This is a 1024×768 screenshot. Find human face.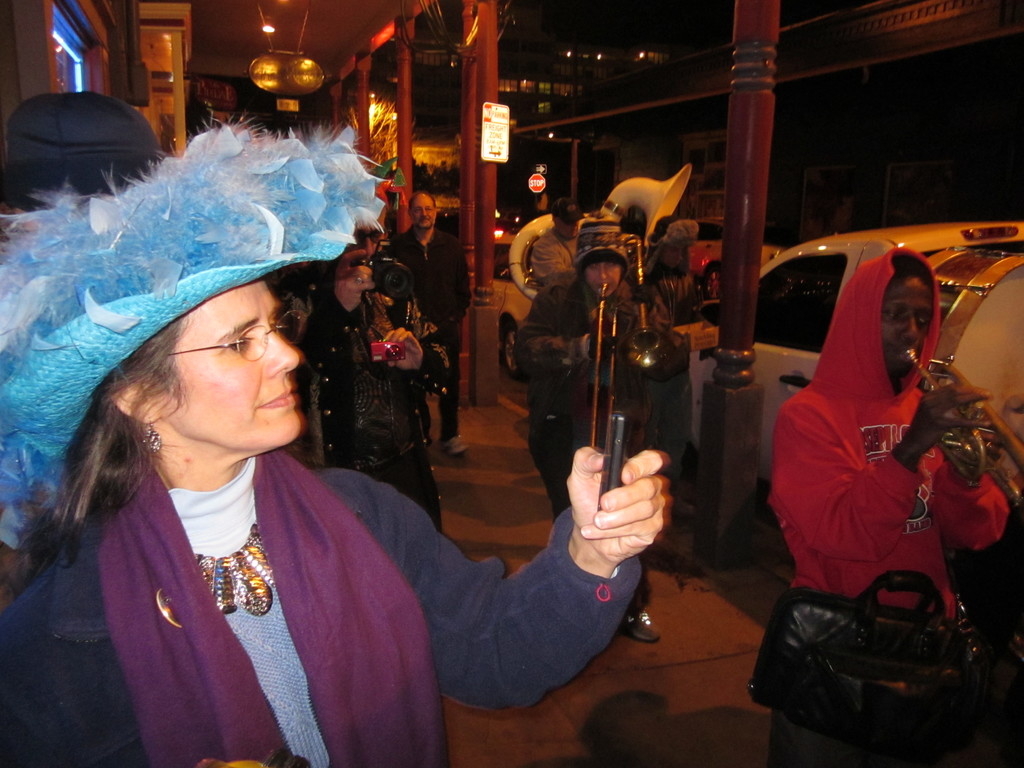
Bounding box: select_region(586, 257, 620, 298).
